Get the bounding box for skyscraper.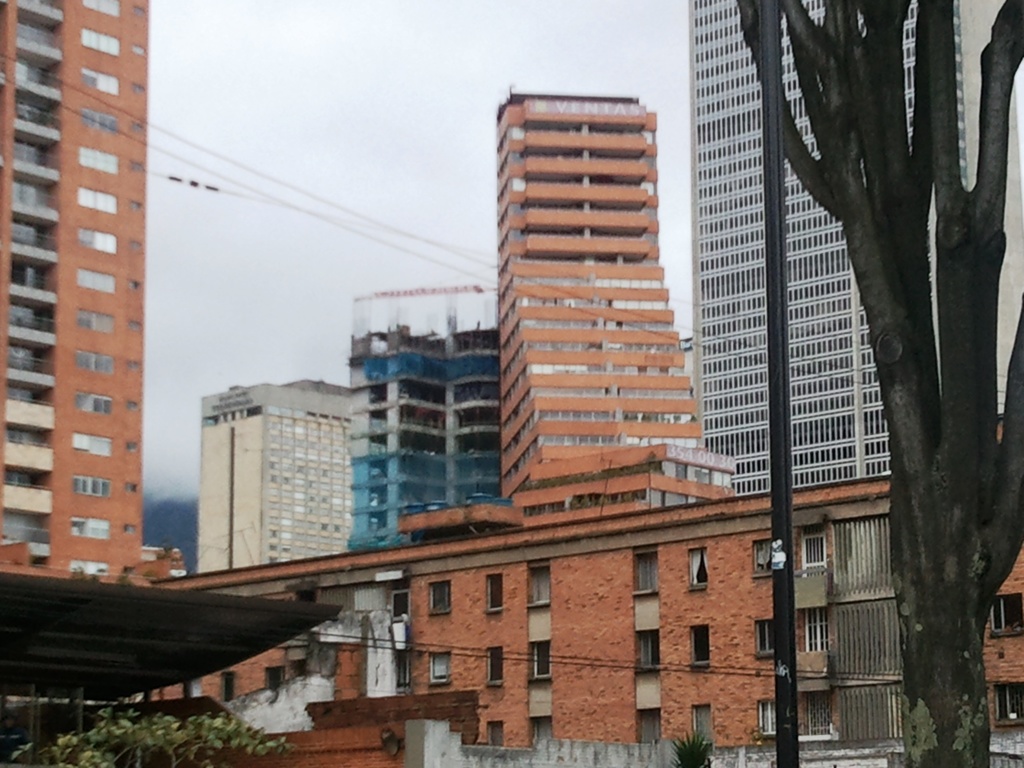
[194,381,350,576].
